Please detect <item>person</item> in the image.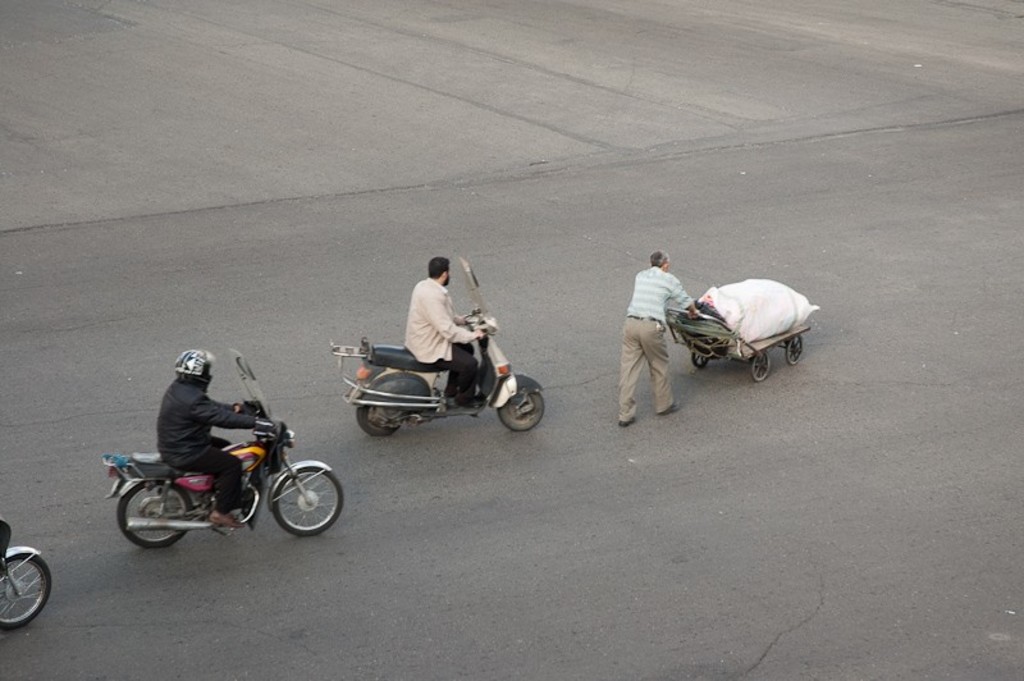
pyautogui.locateOnScreen(618, 239, 698, 433).
